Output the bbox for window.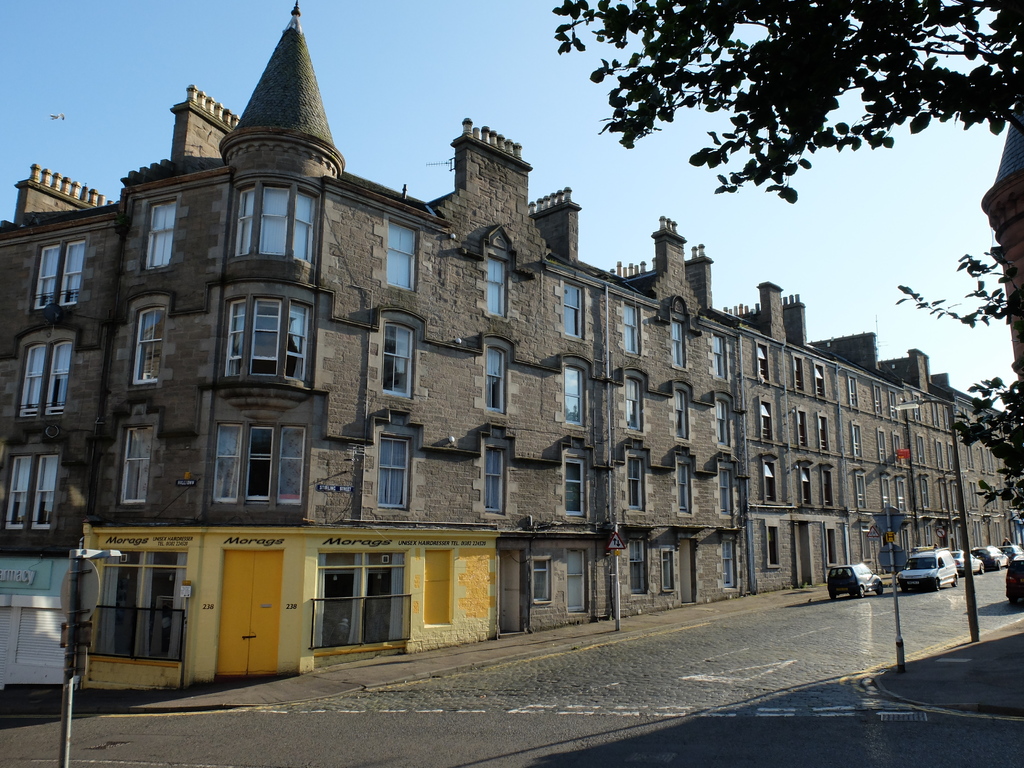
BBox(673, 381, 688, 442).
